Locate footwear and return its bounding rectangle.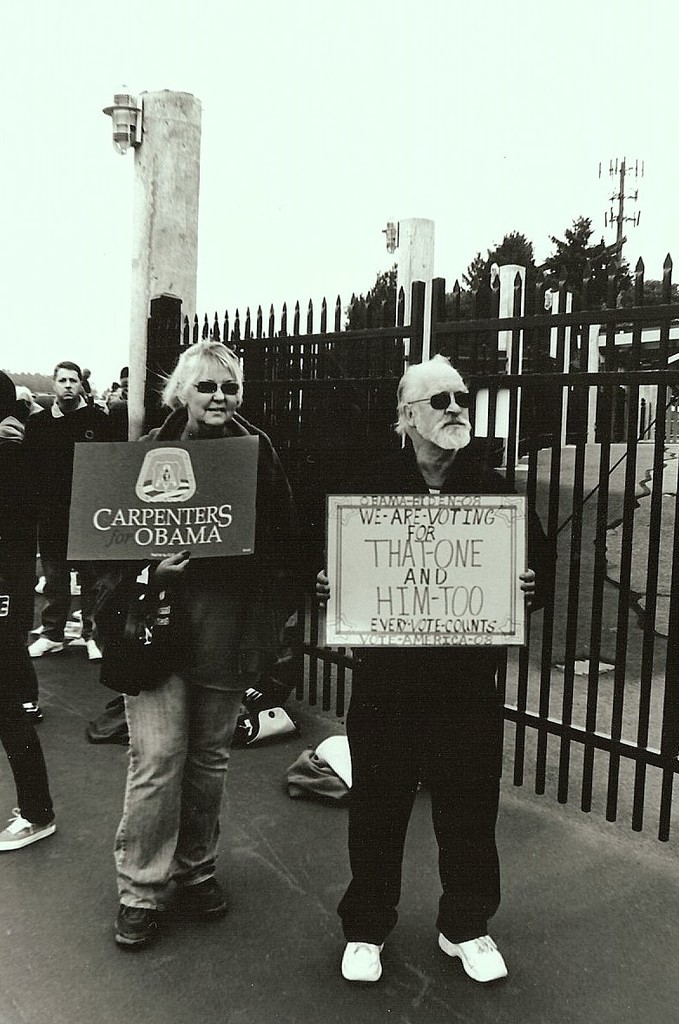
341 936 379 977.
